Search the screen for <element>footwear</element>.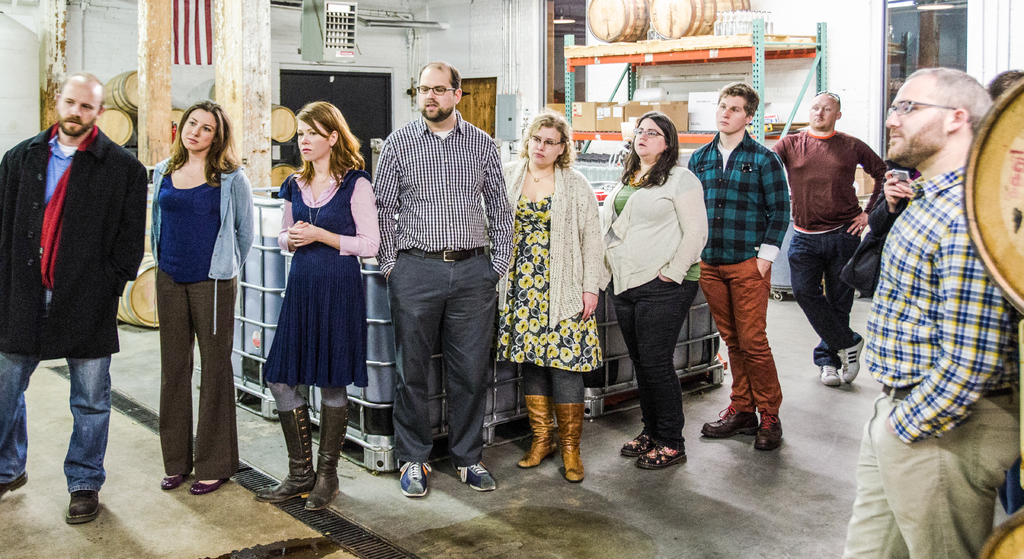
Found at box=[755, 412, 781, 455].
